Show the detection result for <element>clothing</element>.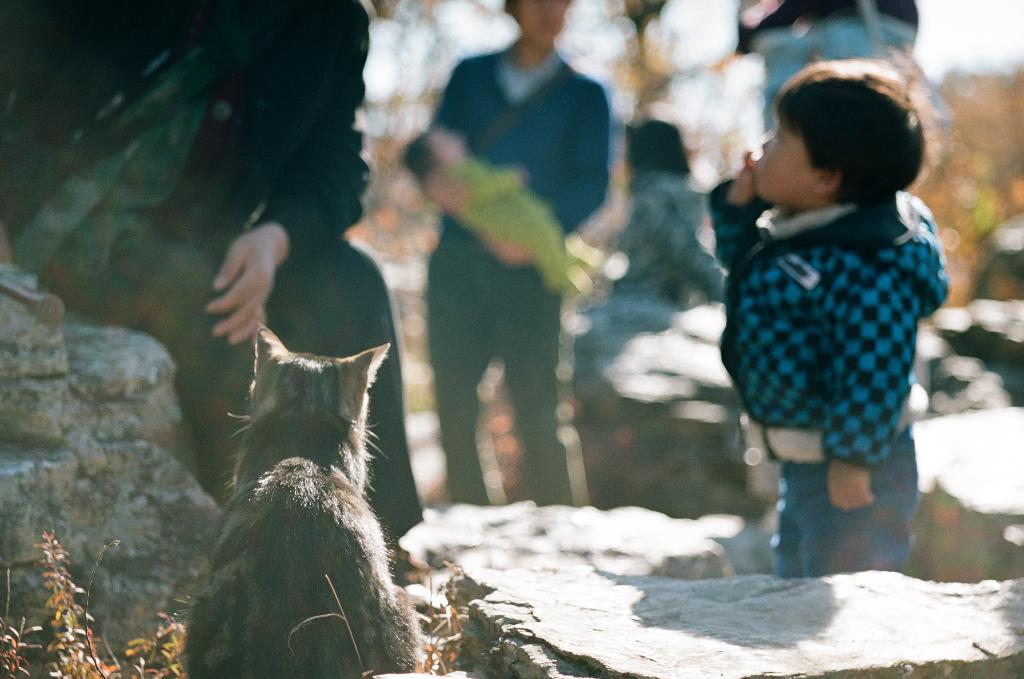
left=410, top=42, right=616, bottom=507.
